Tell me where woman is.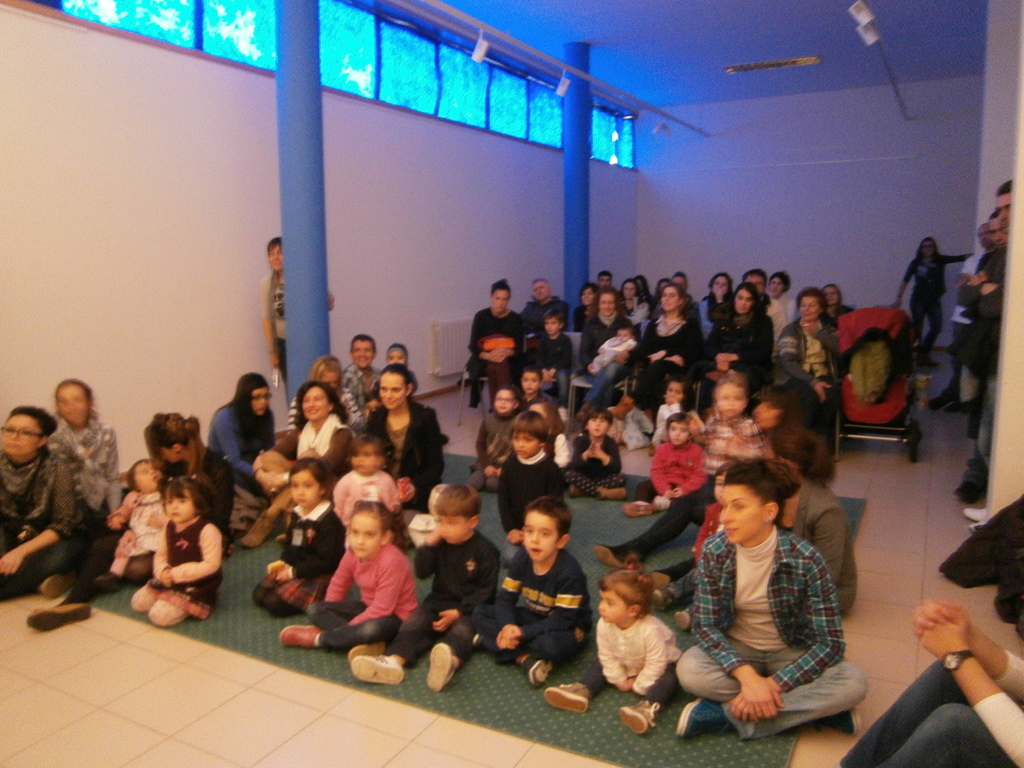
woman is at bbox=[48, 379, 122, 536].
